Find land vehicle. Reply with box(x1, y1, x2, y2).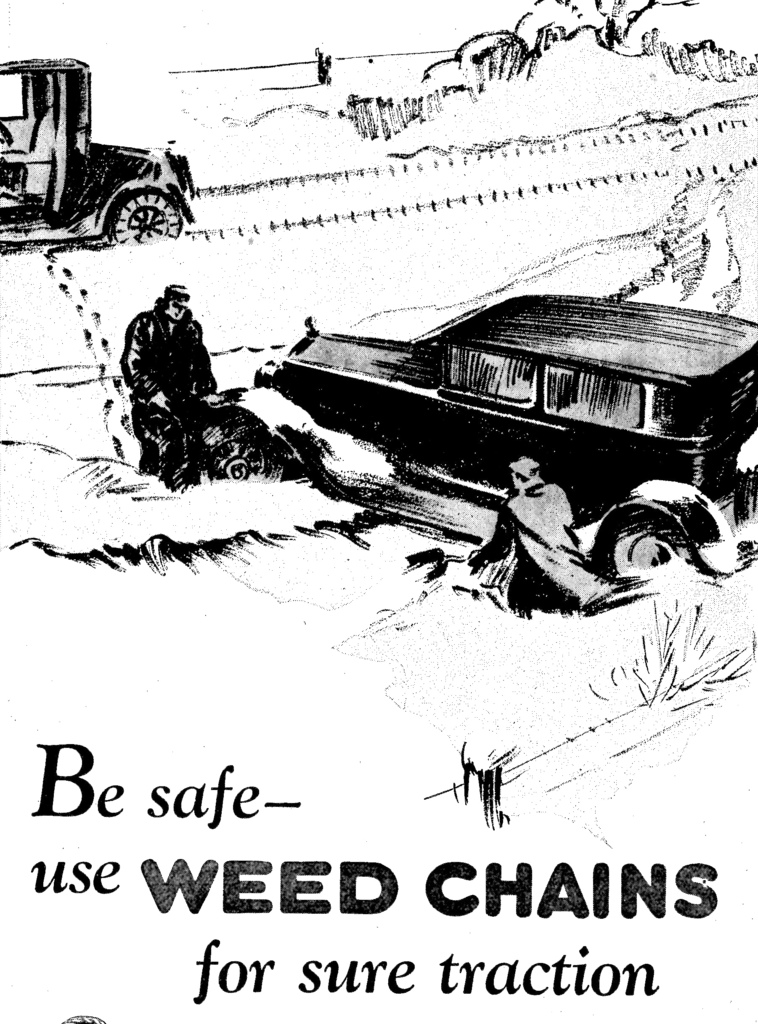
box(8, 65, 199, 250).
